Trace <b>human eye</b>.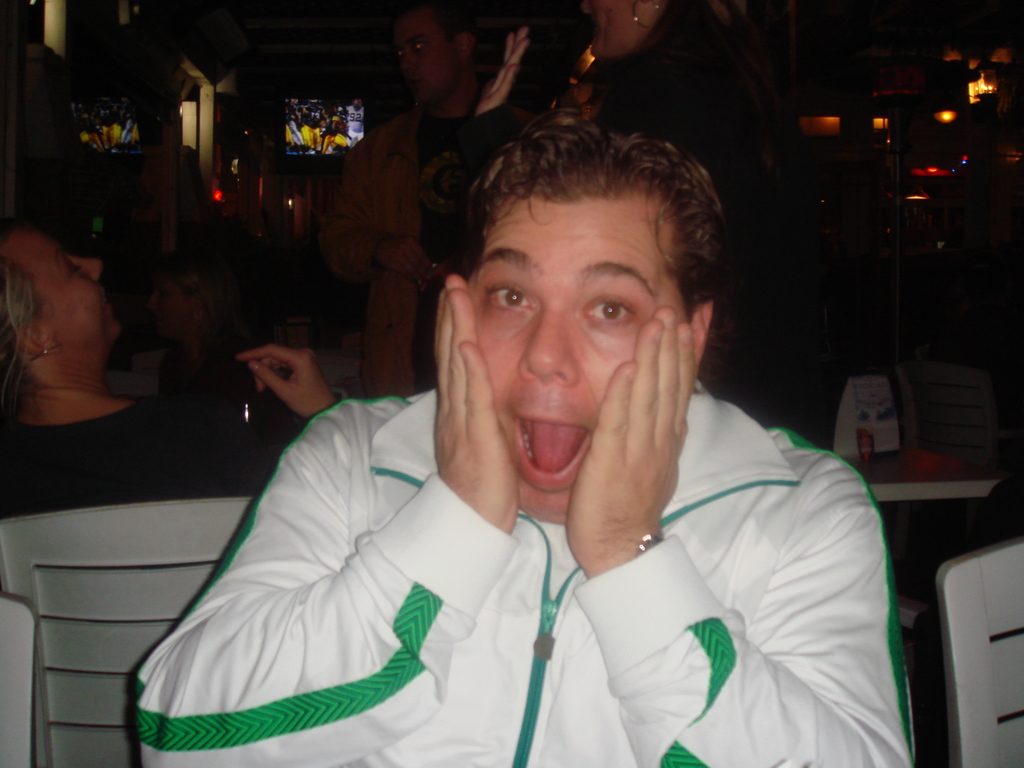
Traced to {"left": 163, "top": 289, "right": 173, "bottom": 302}.
